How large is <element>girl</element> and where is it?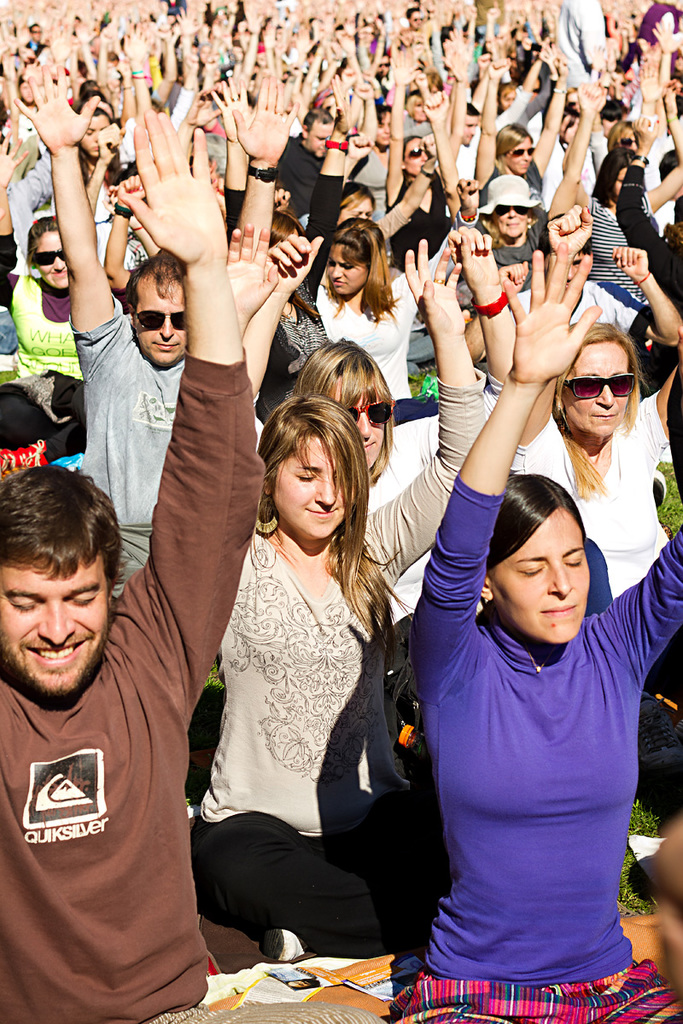
Bounding box: box=[478, 55, 569, 206].
